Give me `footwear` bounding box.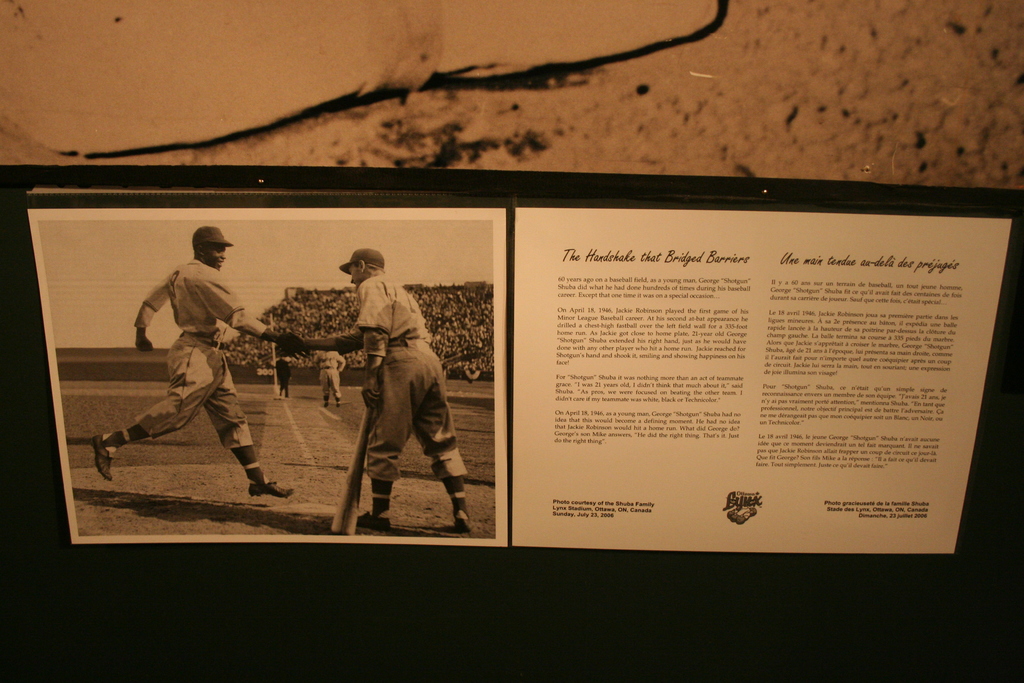
(left=353, top=509, right=388, bottom=536).
